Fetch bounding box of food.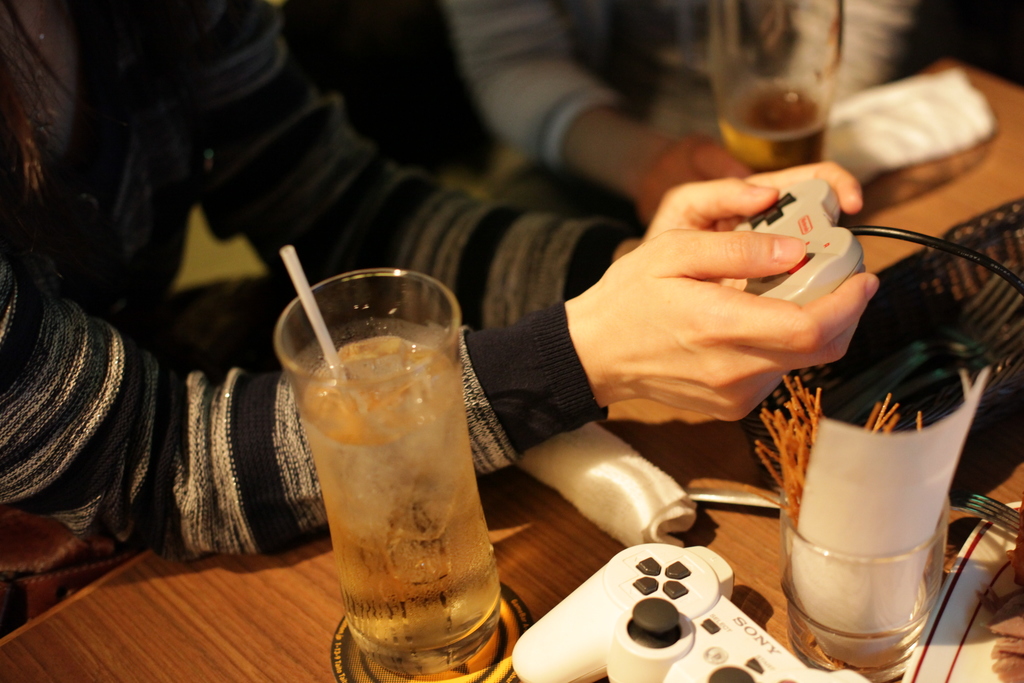
Bbox: <box>321,330,455,440</box>.
